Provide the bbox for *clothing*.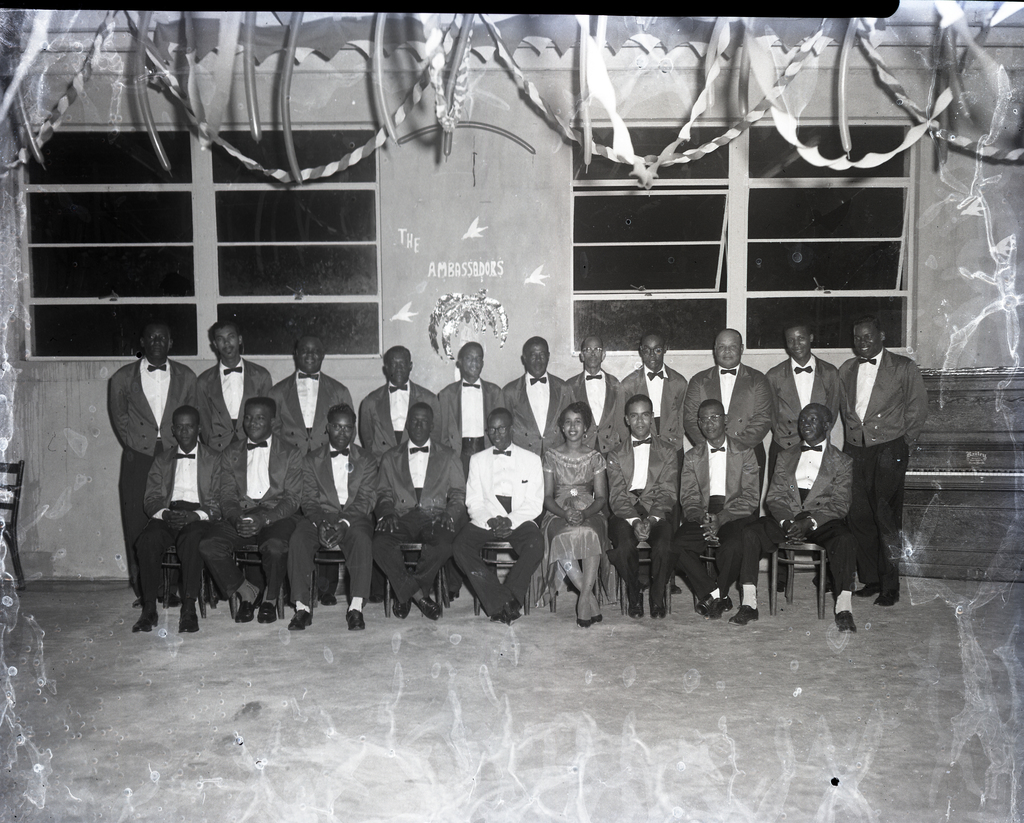
220 430 309 615.
